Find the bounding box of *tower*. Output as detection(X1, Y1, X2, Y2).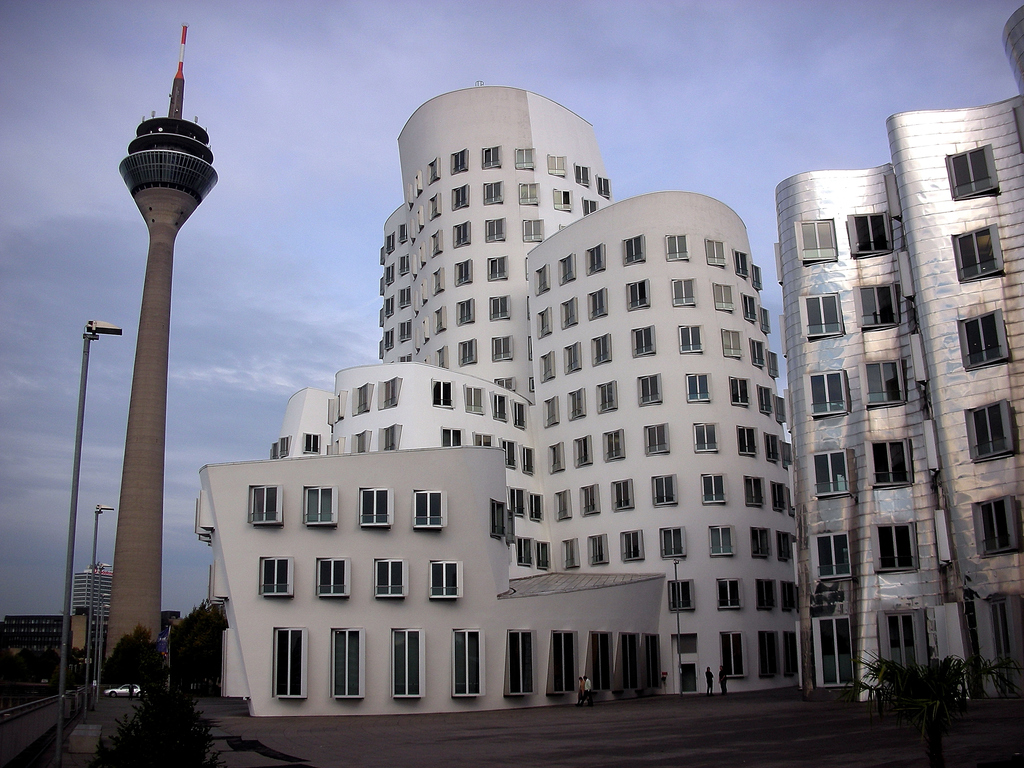
detection(83, 34, 224, 638).
